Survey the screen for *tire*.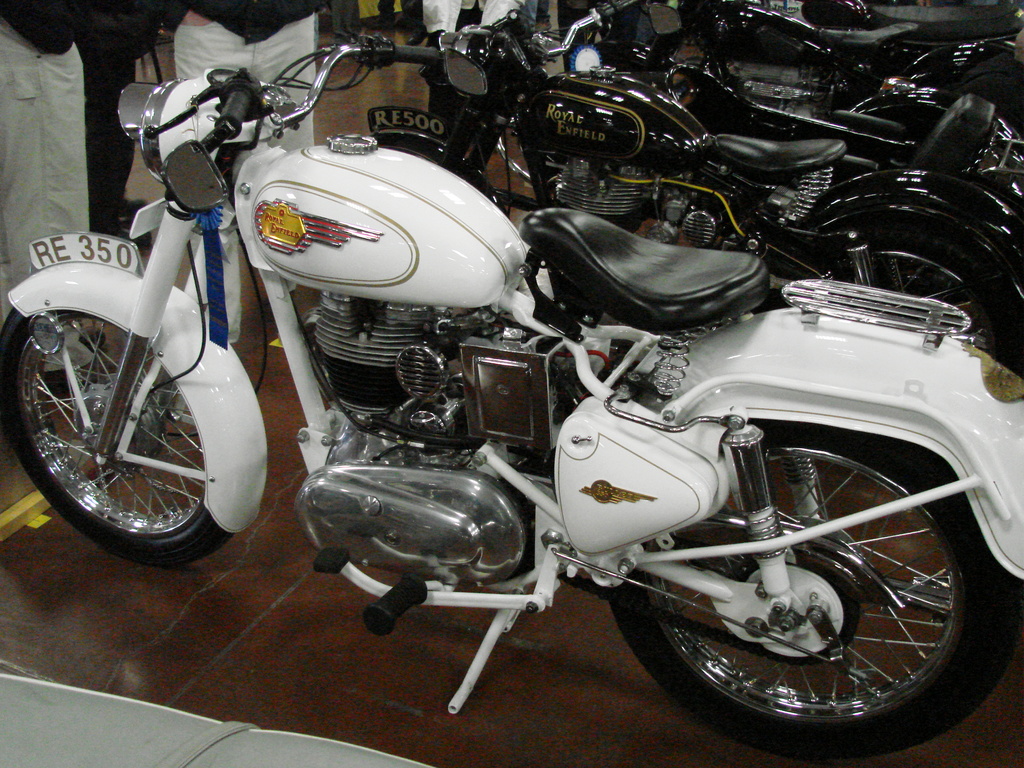
Survey found: 837/90/1023/170.
